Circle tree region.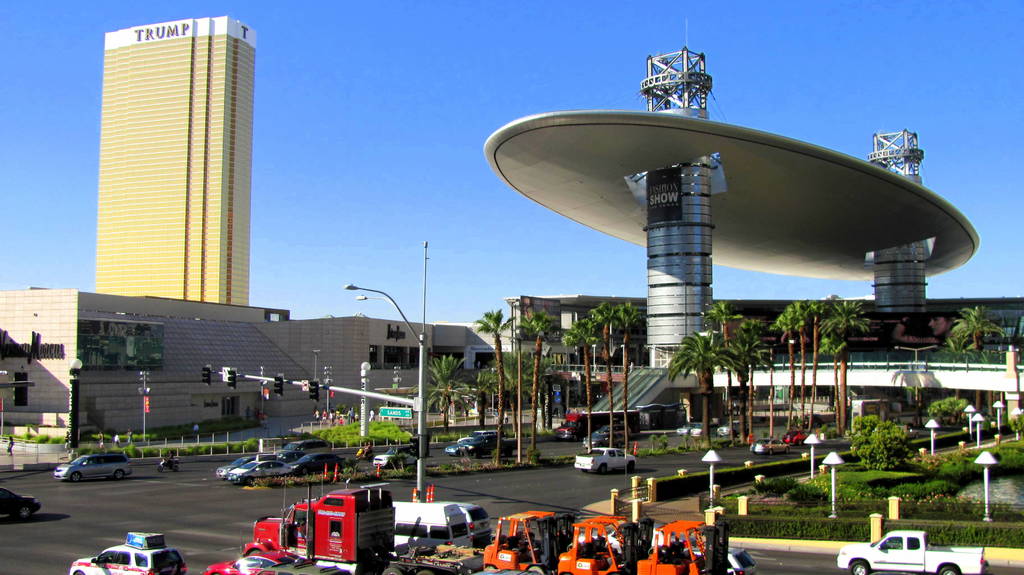
Region: bbox=(791, 295, 812, 429).
